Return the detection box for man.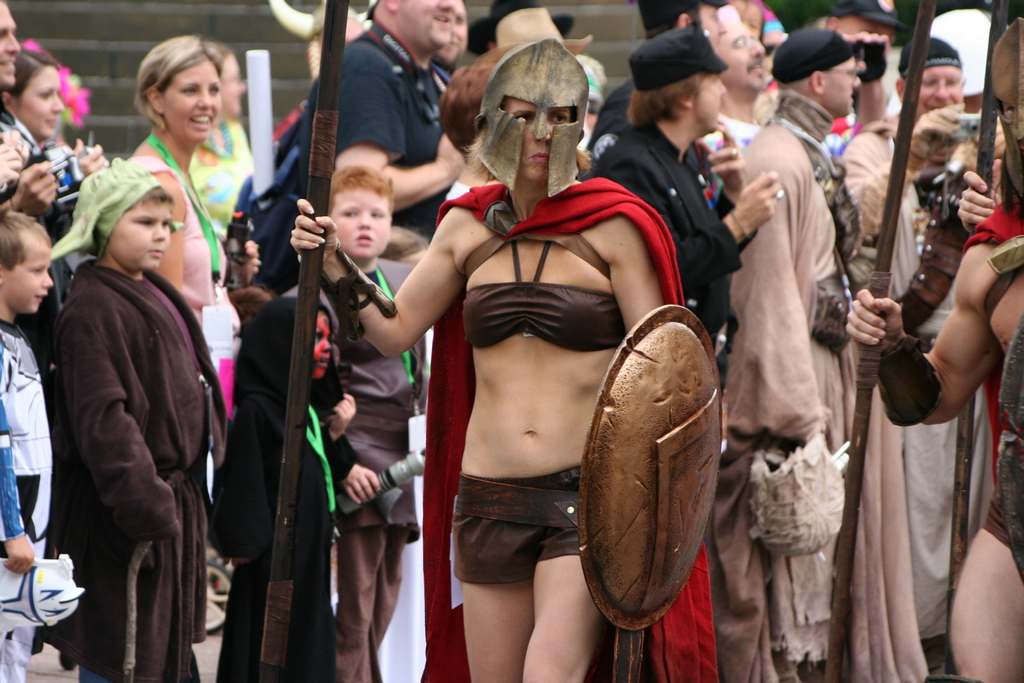
crop(708, 38, 876, 666).
